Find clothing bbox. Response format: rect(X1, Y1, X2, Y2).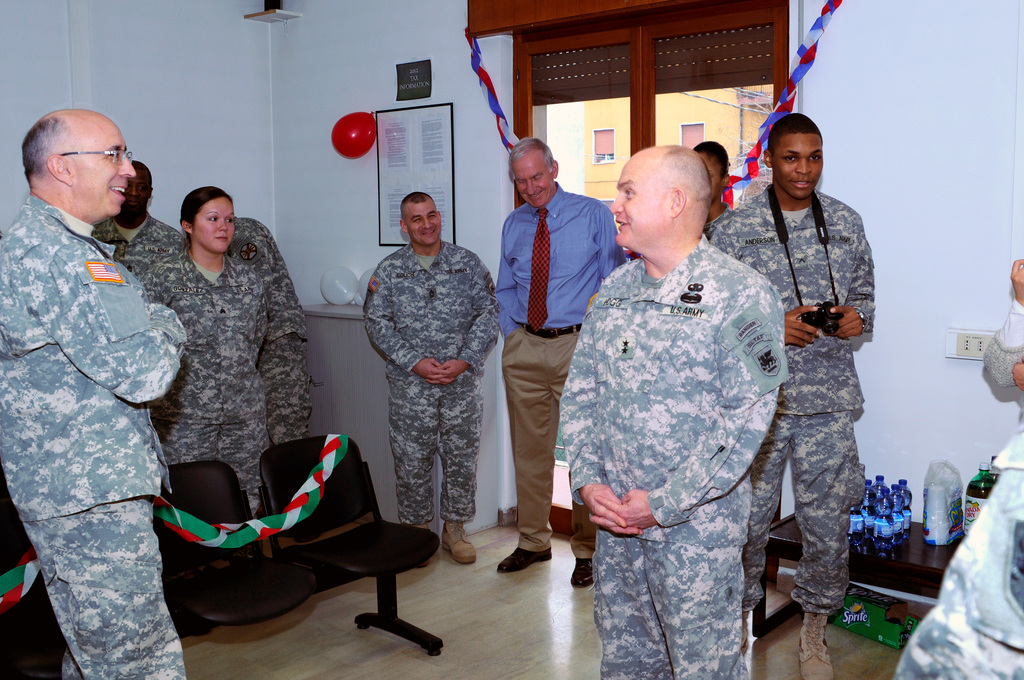
rect(364, 240, 498, 531).
